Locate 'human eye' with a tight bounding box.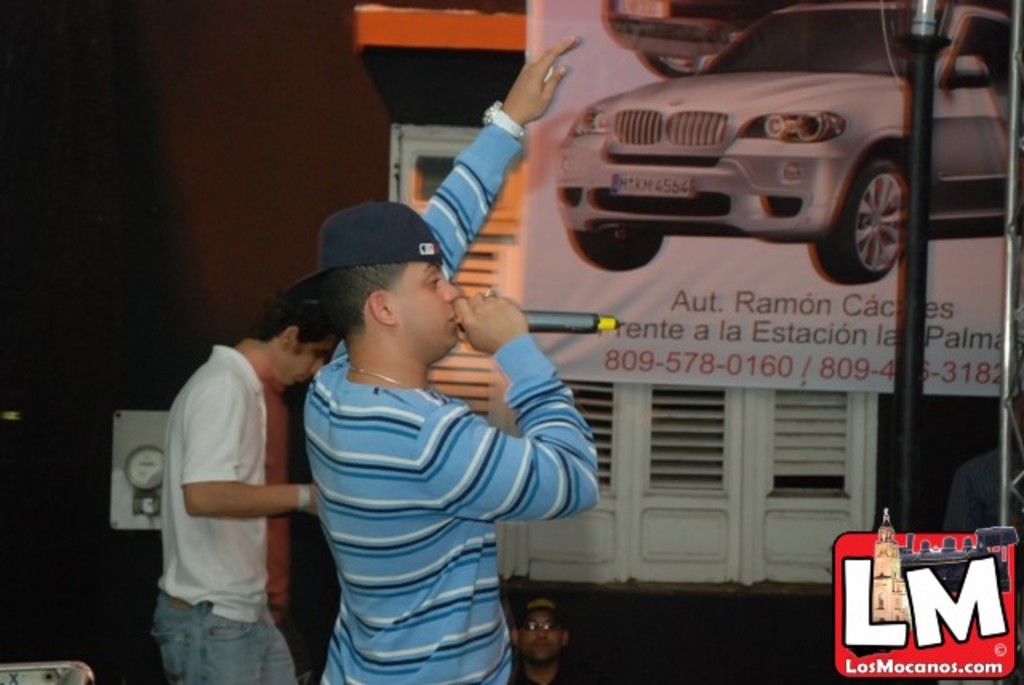
crop(424, 272, 445, 291).
